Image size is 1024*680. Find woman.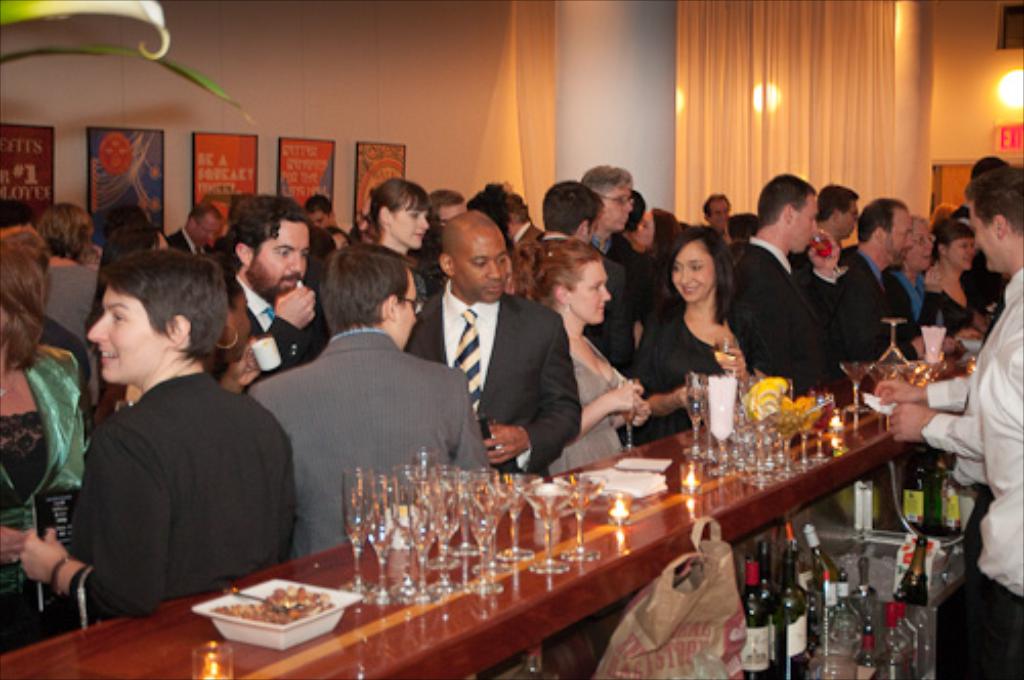
[514, 240, 655, 477].
